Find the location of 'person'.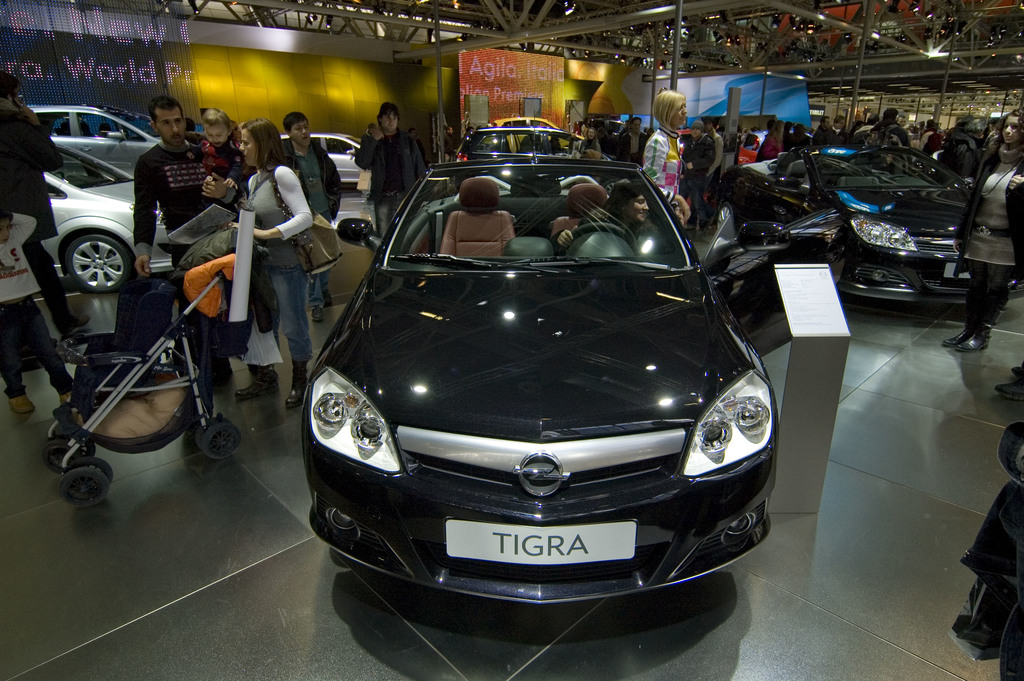
Location: pyautogui.locateOnScreen(243, 117, 312, 407).
